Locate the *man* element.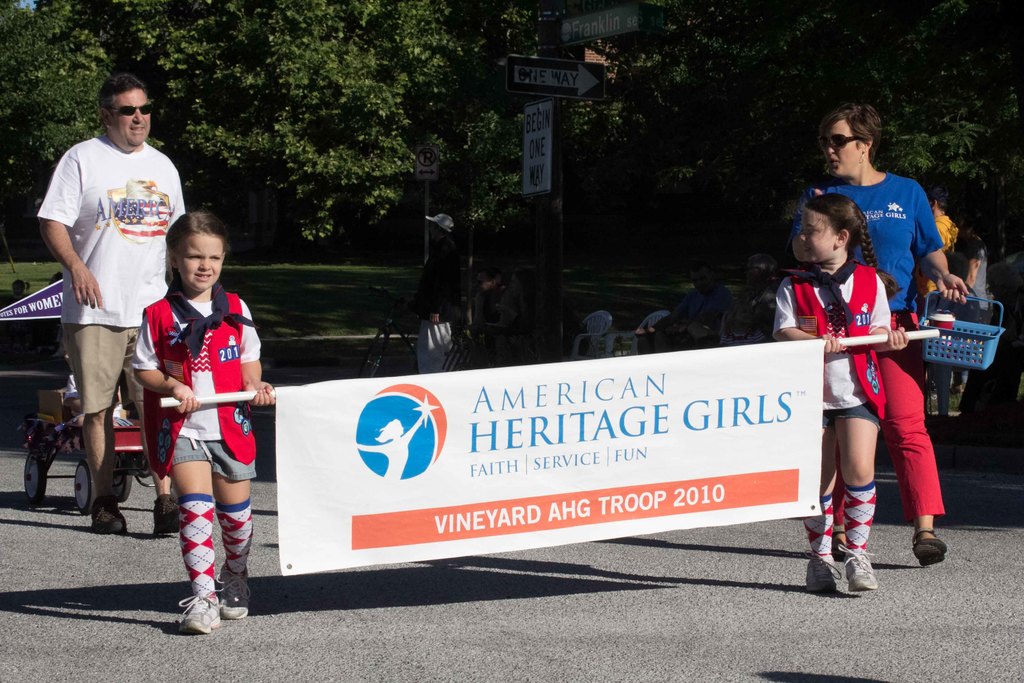
Element bbox: [916, 185, 960, 320].
